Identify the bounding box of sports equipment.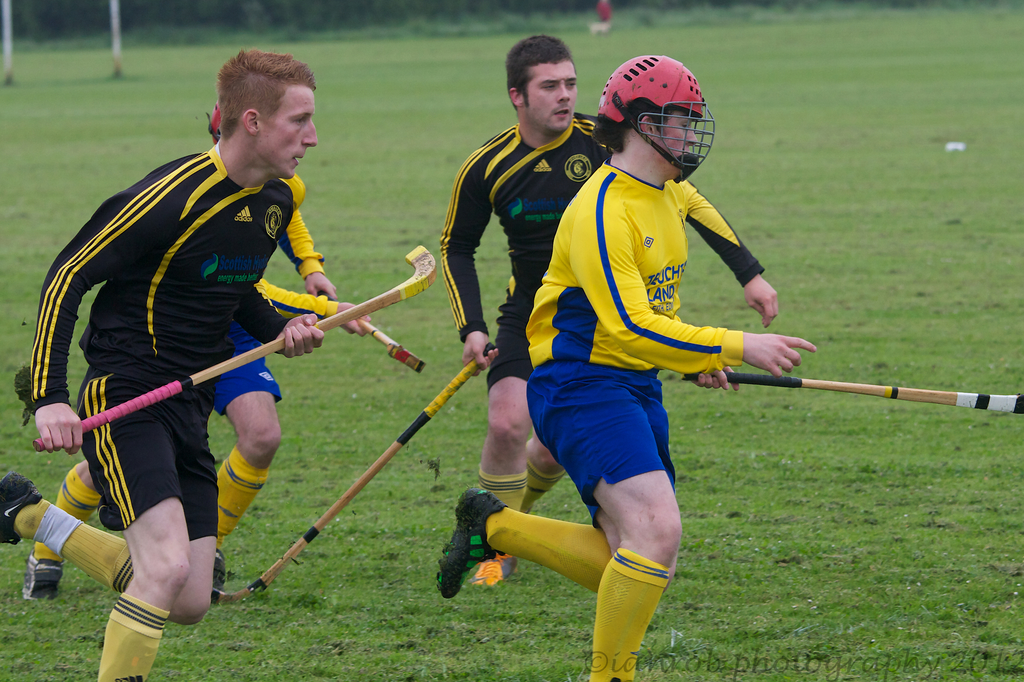
crop(35, 244, 435, 450).
